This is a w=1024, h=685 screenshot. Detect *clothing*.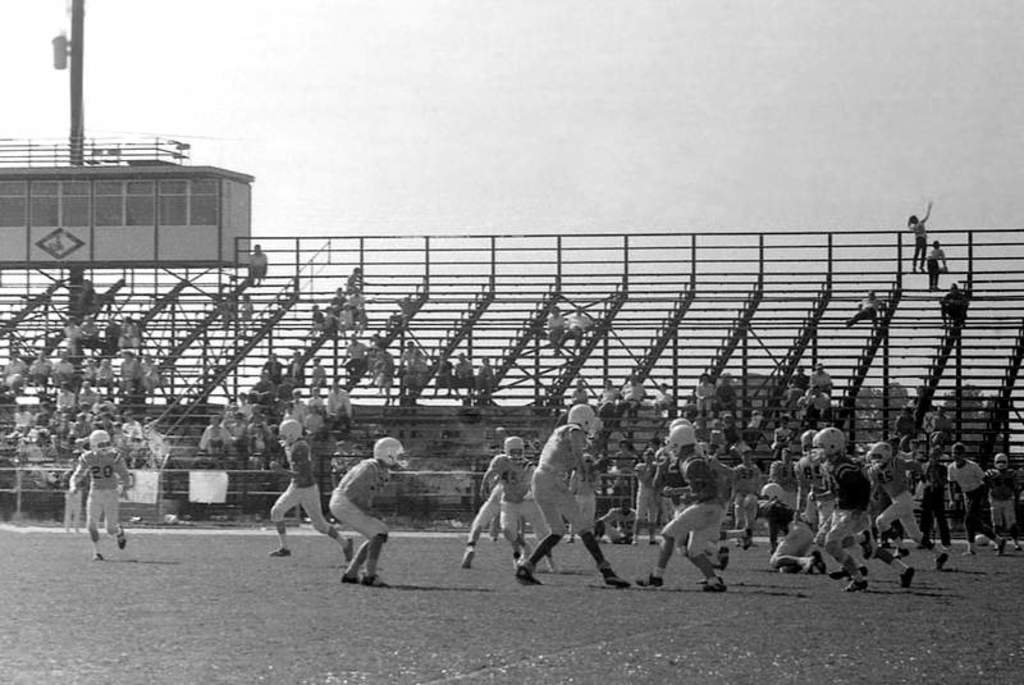
locate(82, 326, 97, 347).
